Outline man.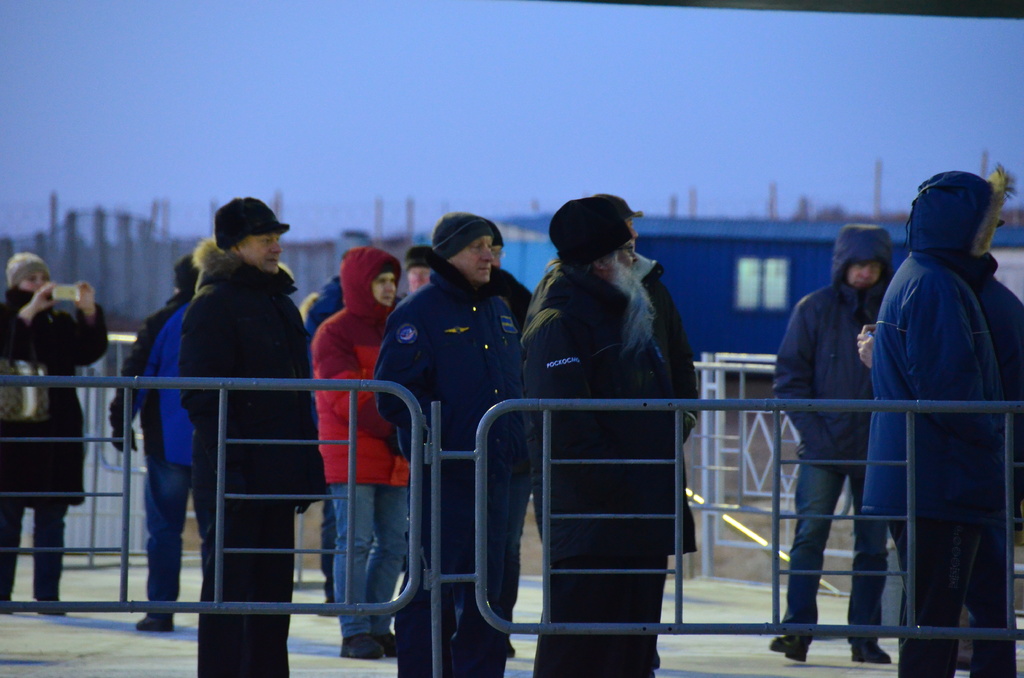
Outline: [x1=876, y1=171, x2=1004, y2=677].
